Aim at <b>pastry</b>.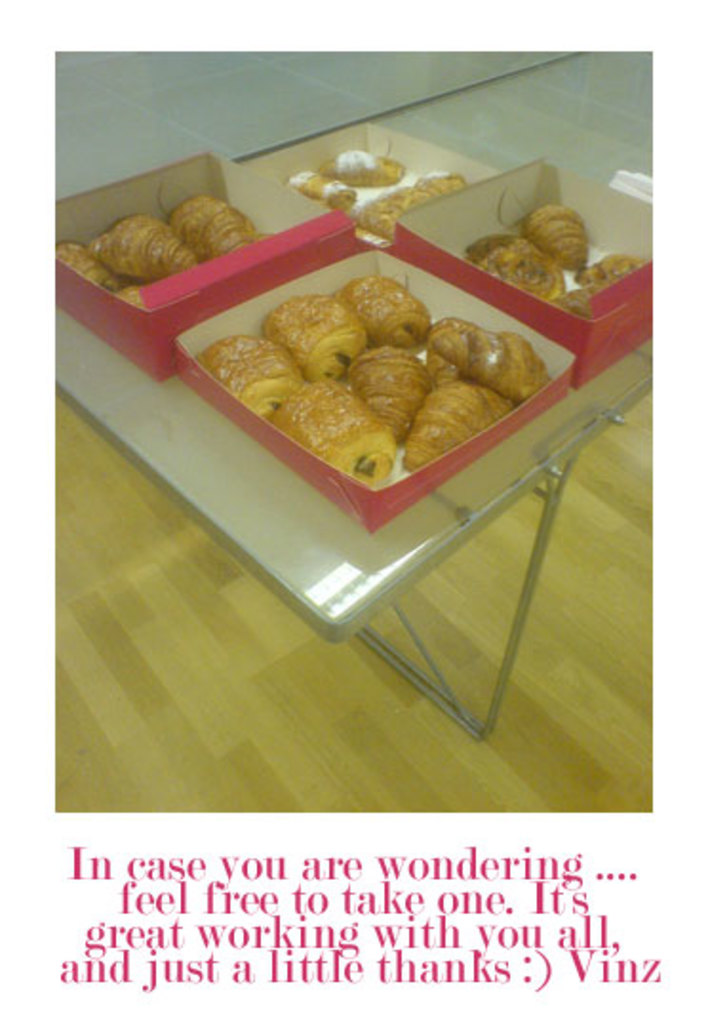
Aimed at left=362, top=173, right=472, bottom=234.
